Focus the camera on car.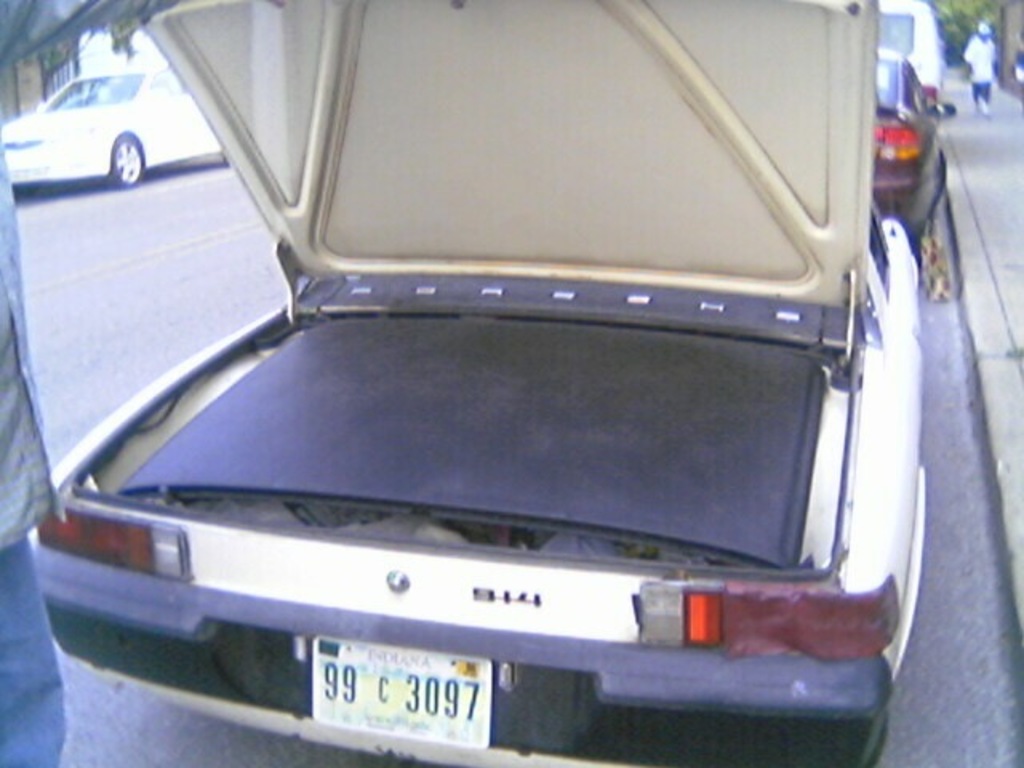
Focus region: (34, 0, 923, 766).
